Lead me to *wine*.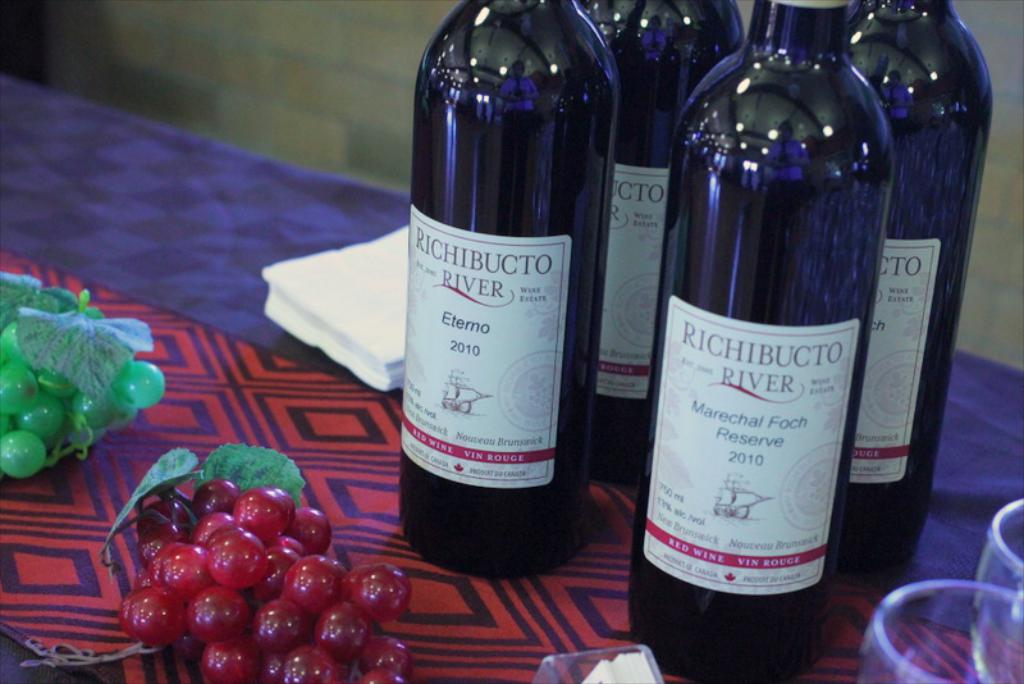
Lead to x1=845, y1=0, x2=992, y2=580.
